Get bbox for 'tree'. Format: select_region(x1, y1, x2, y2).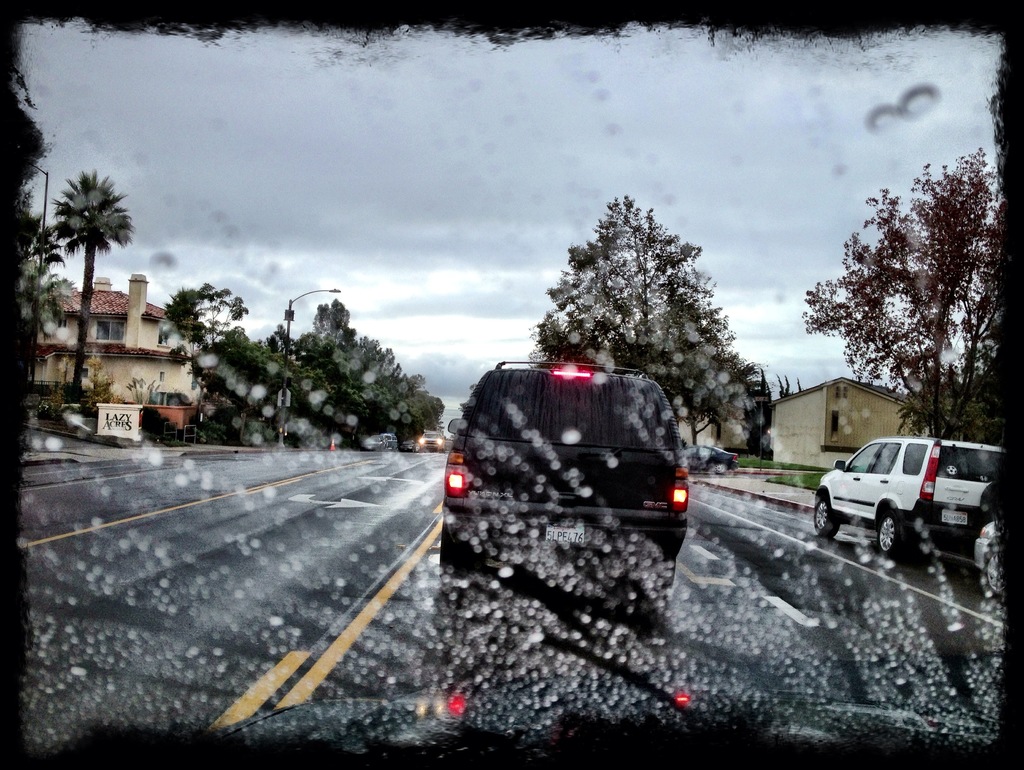
select_region(49, 166, 145, 420).
